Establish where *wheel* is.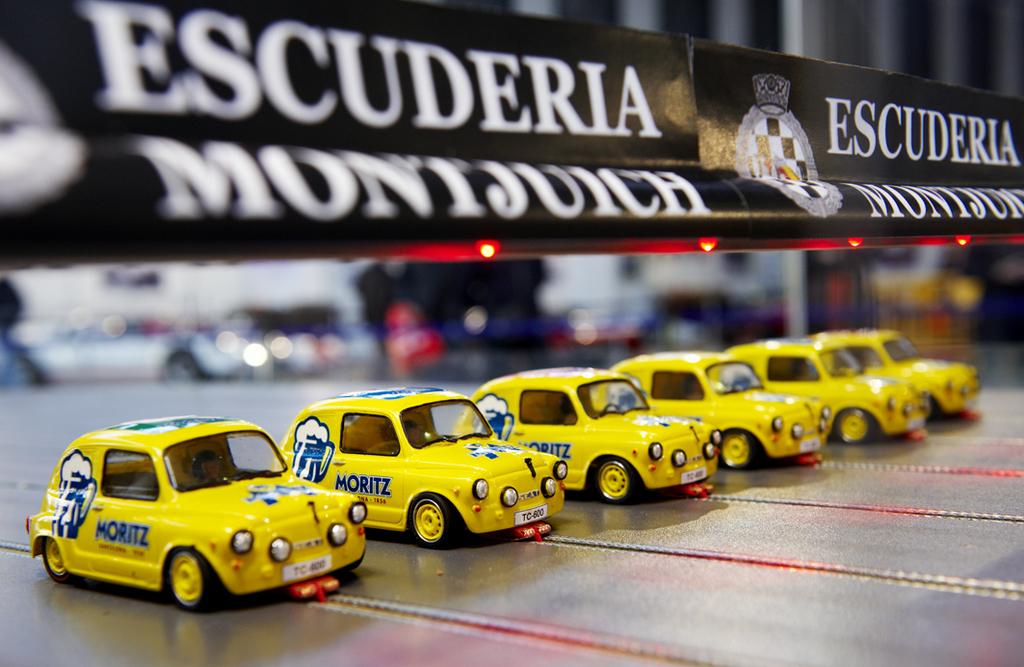
Established at x1=830, y1=407, x2=876, y2=446.
